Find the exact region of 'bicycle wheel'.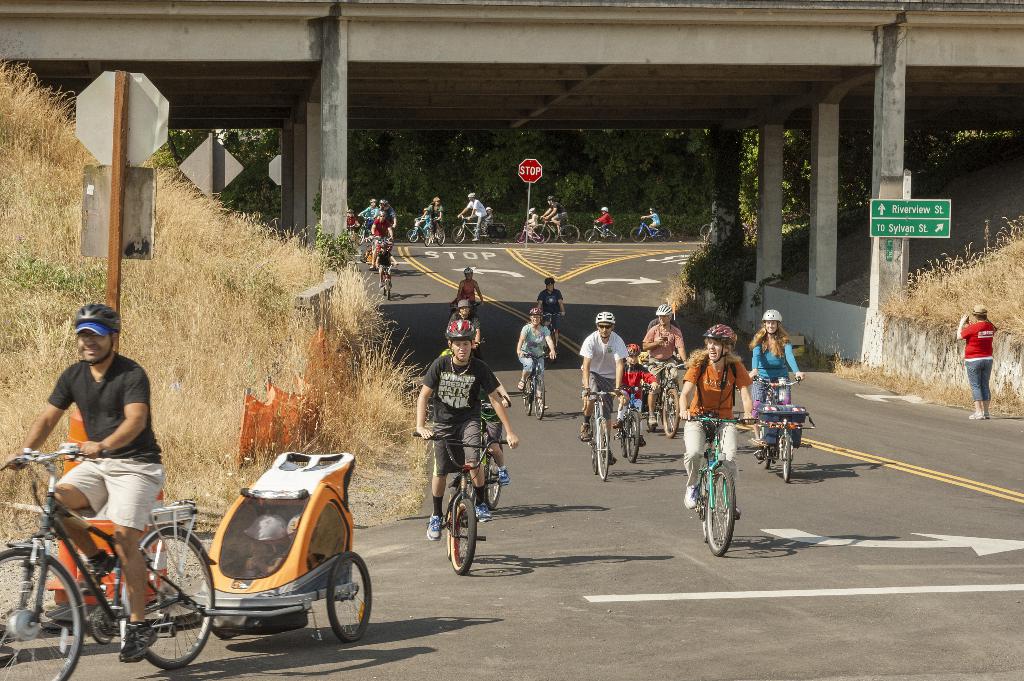
Exact region: <box>630,225,646,244</box>.
